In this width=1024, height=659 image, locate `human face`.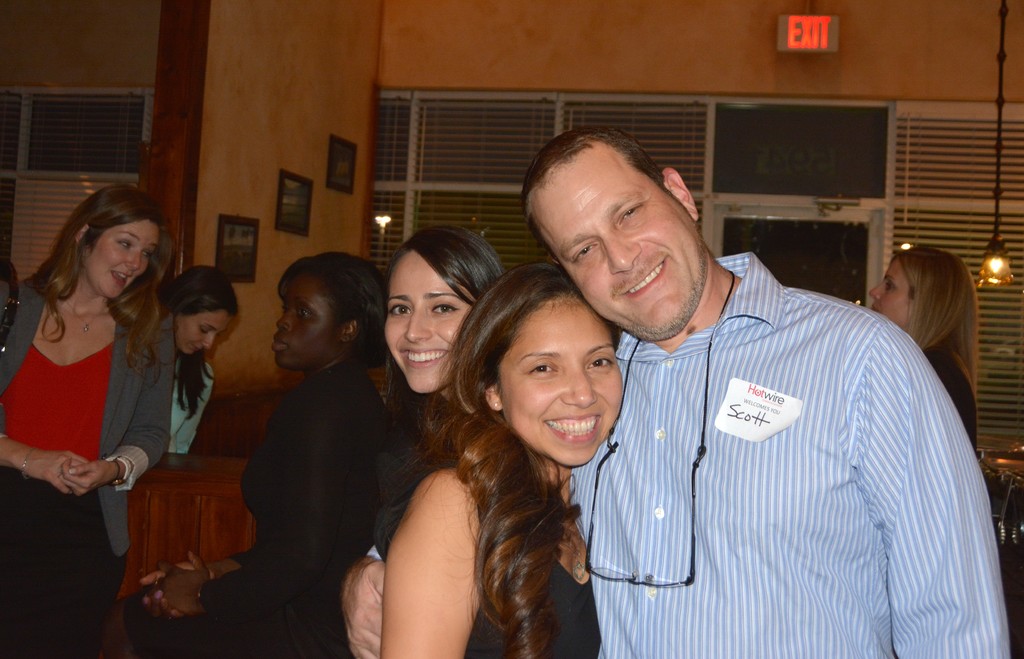
Bounding box: x1=863, y1=261, x2=918, y2=330.
